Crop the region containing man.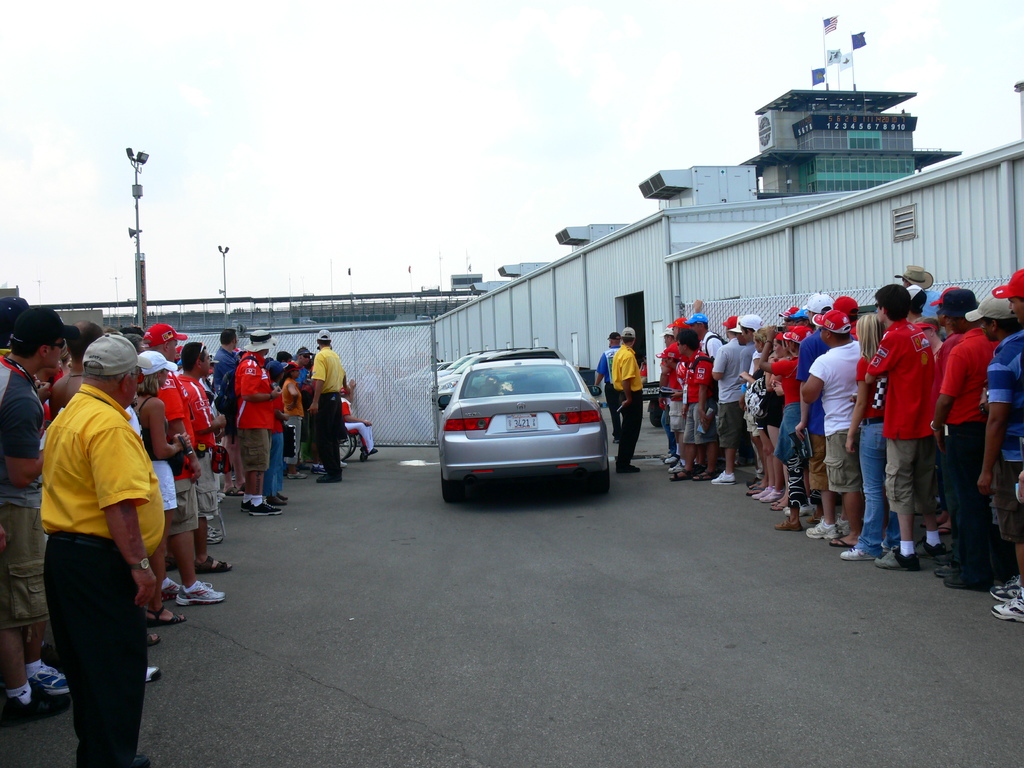
Crop region: 681/302/733/362.
